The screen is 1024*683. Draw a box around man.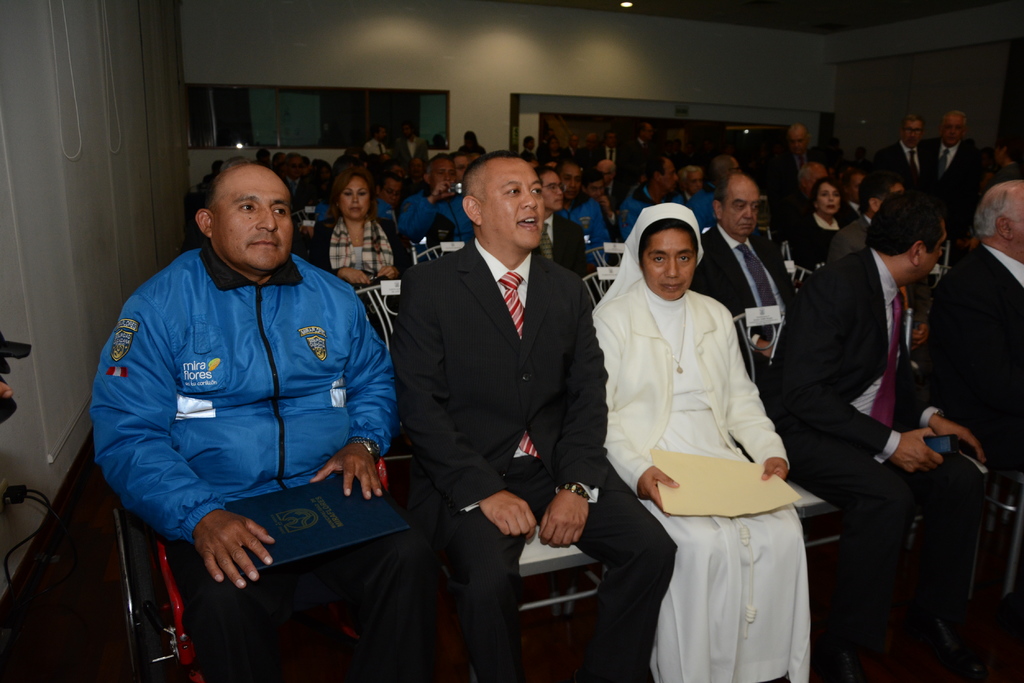
bbox=(387, 147, 676, 682).
